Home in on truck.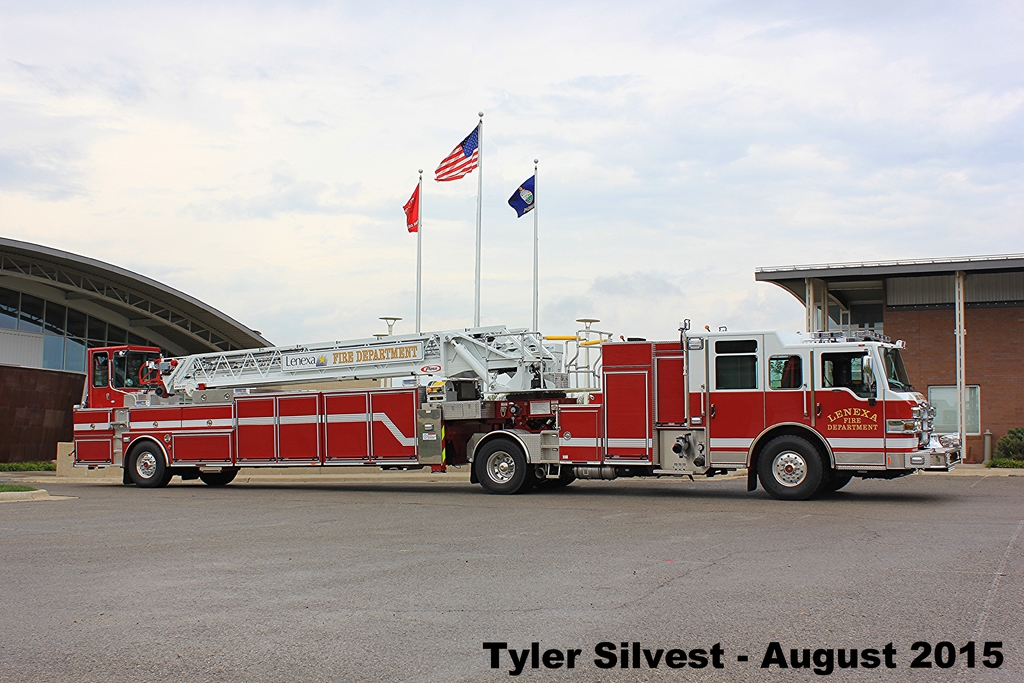
Homed in at [463, 320, 954, 504].
